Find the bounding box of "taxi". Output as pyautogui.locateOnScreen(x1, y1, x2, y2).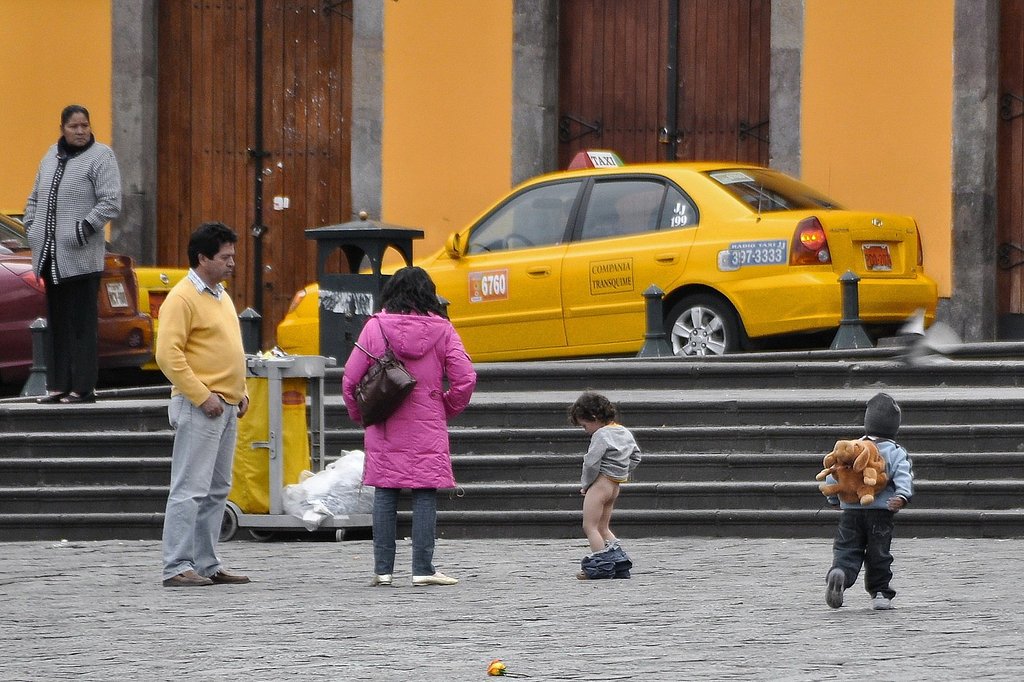
pyautogui.locateOnScreen(275, 150, 940, 362).
